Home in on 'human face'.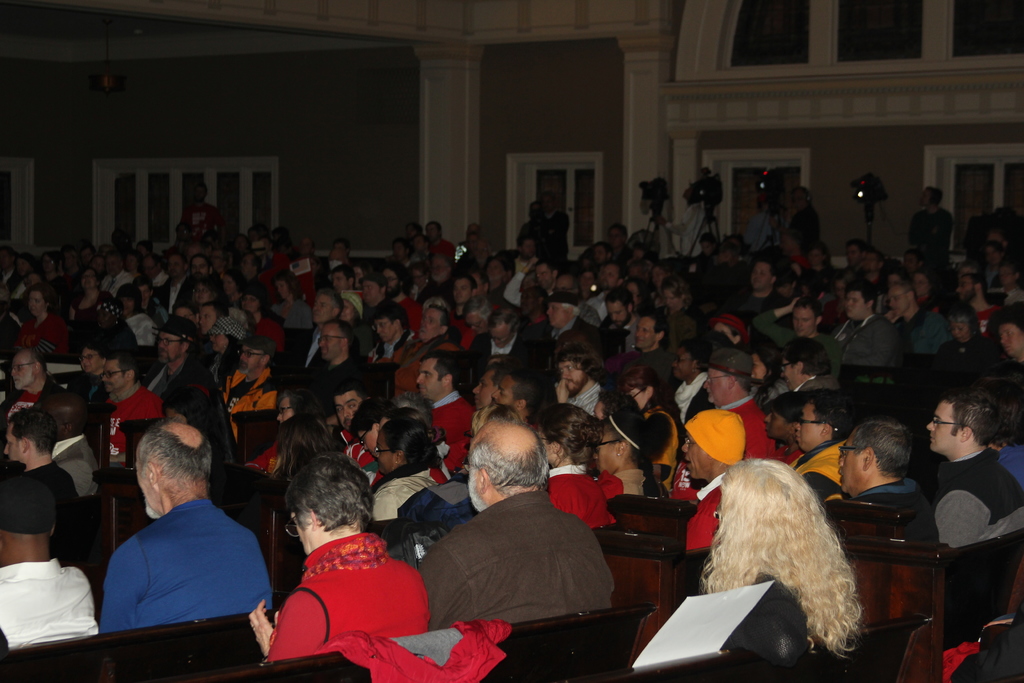
Homed in at <region>473, 369, 495, 405</region>.
